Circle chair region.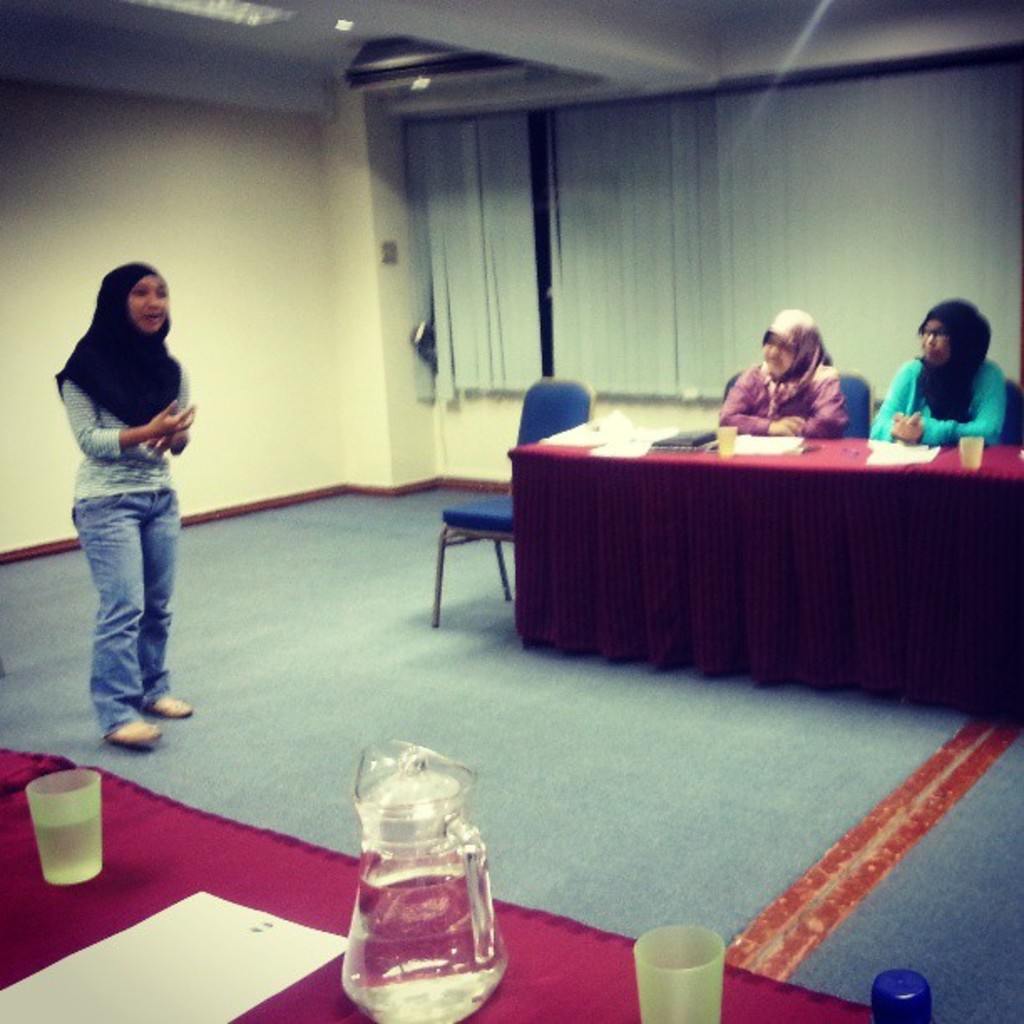
Region: 999:373:1022:442.
